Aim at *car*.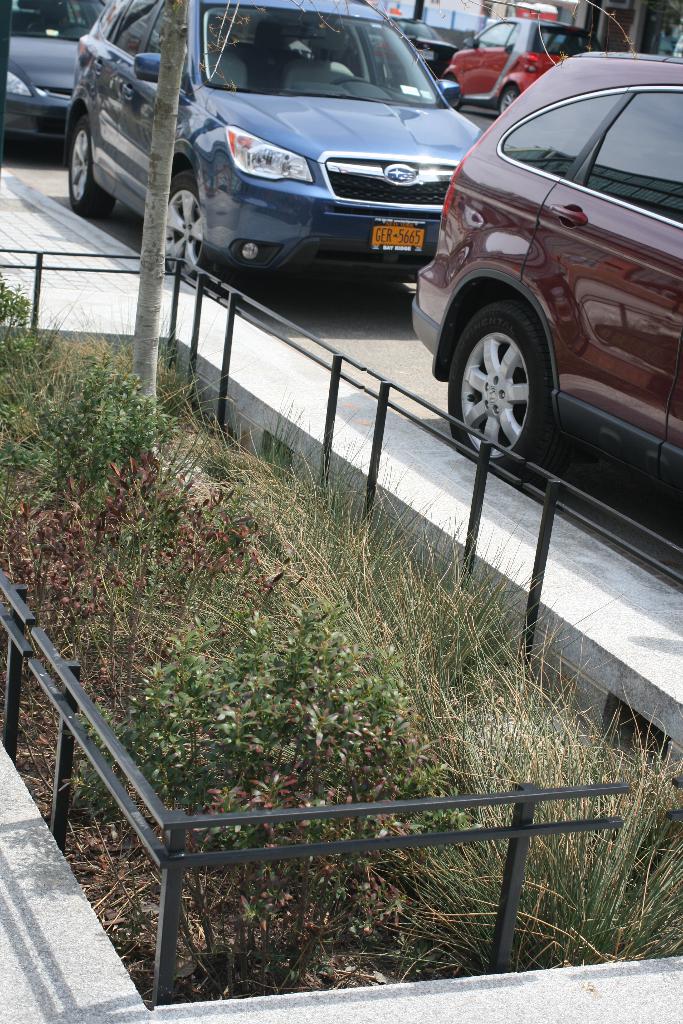
Aimed at bbox=(0, 0, 113, 144).
